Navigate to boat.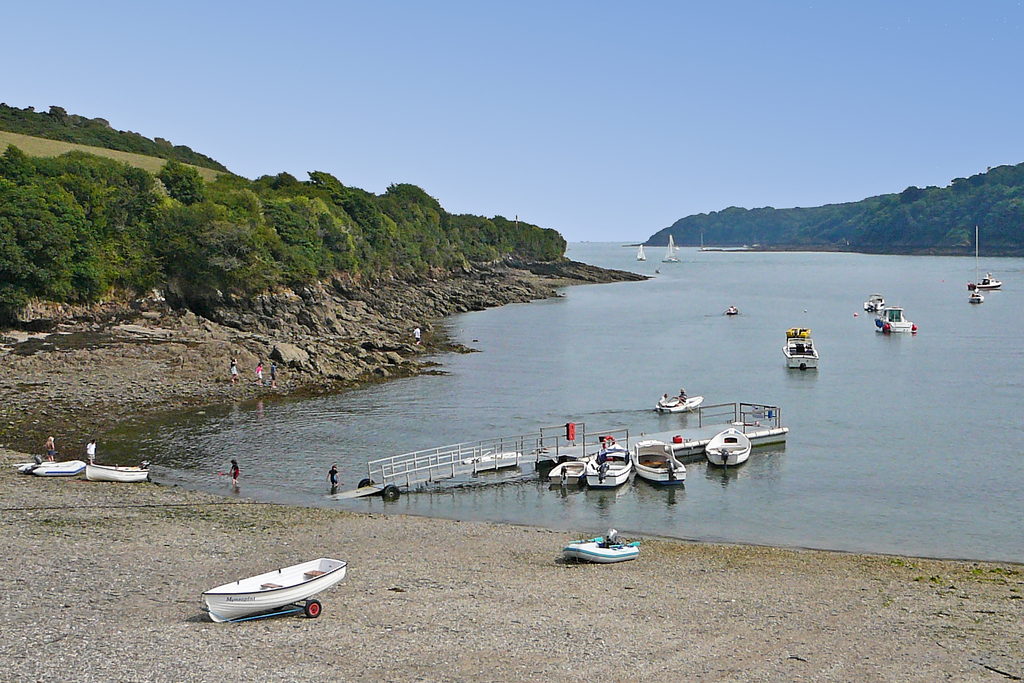
Navigation target: {"left": 33, "top": 456, "right": 95, "bottom": 475}.
